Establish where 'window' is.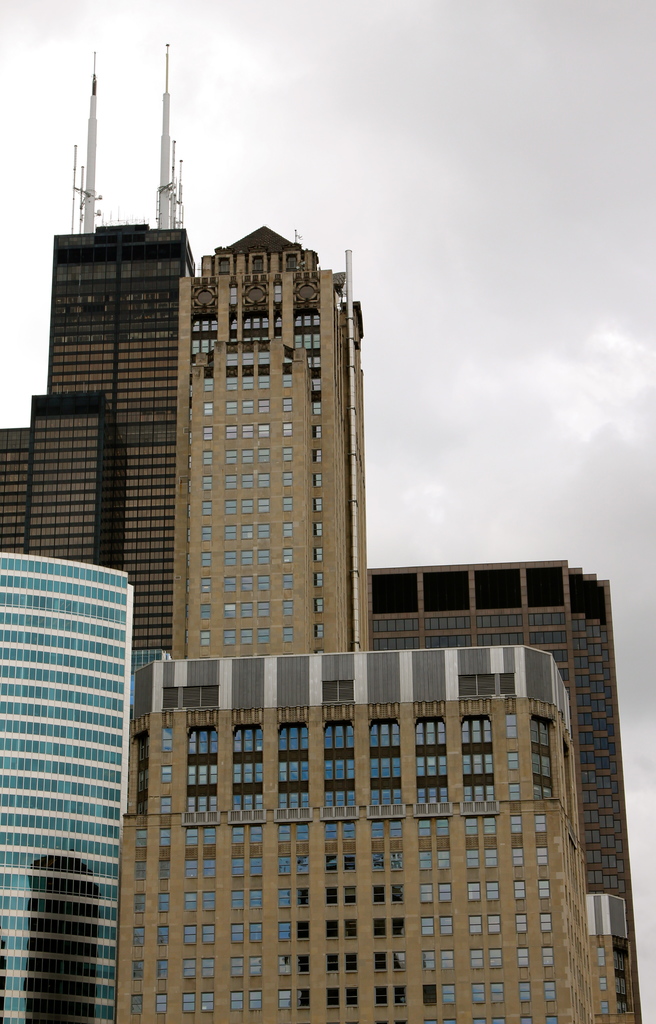
Established at bbox=(201, 556, 213, 565).
